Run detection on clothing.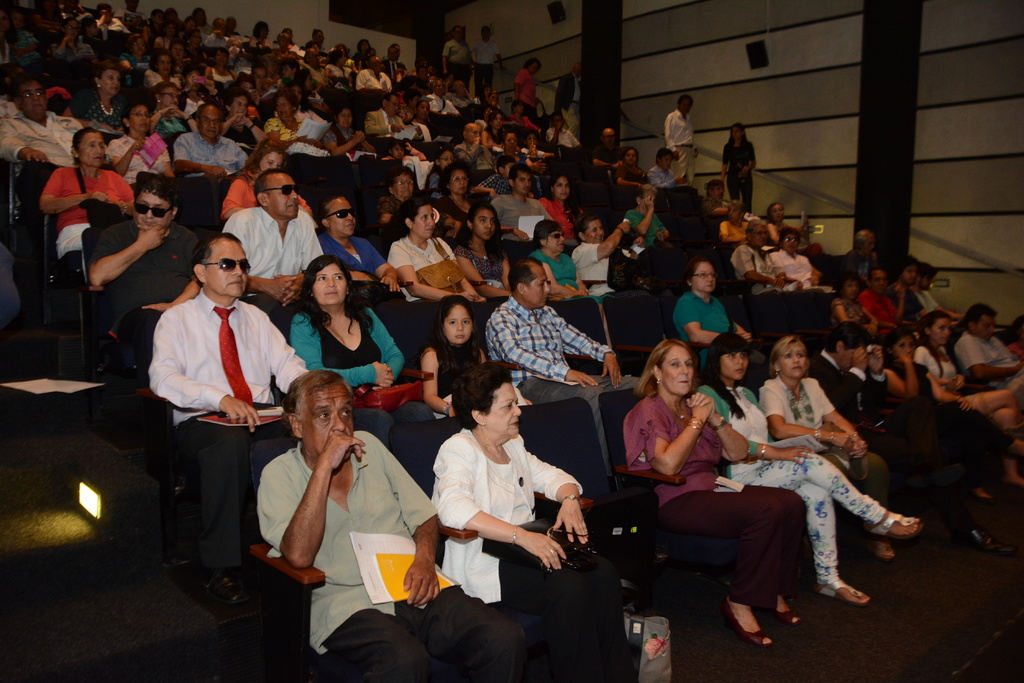
Result: bbox=[229, 50, 253, 72].
